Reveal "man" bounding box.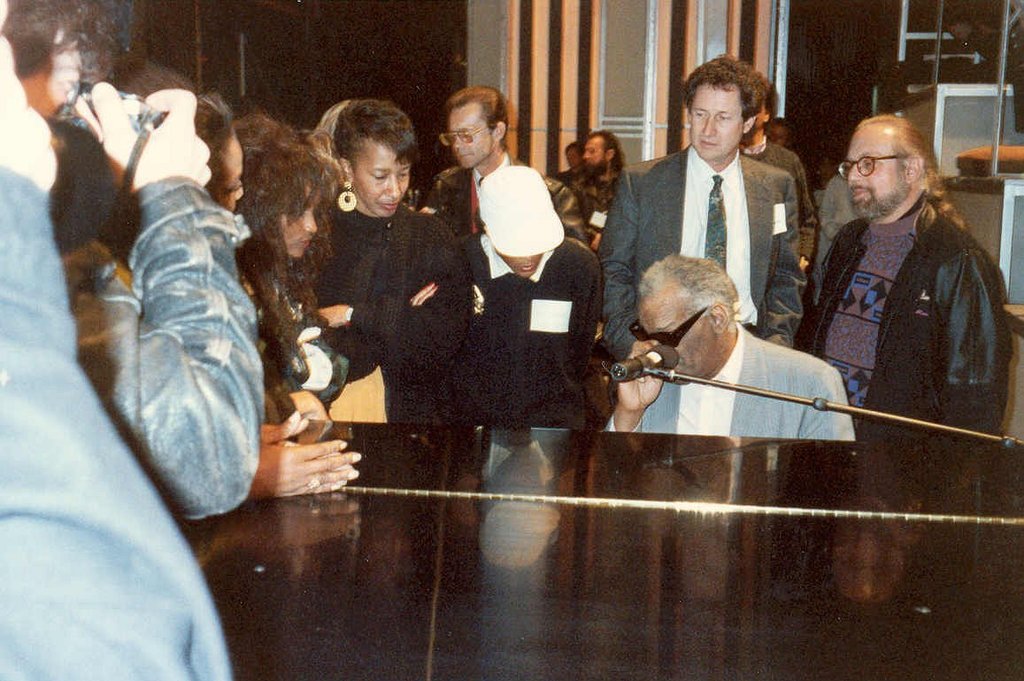
Revealed: detection(571, 128, 633, 239).
